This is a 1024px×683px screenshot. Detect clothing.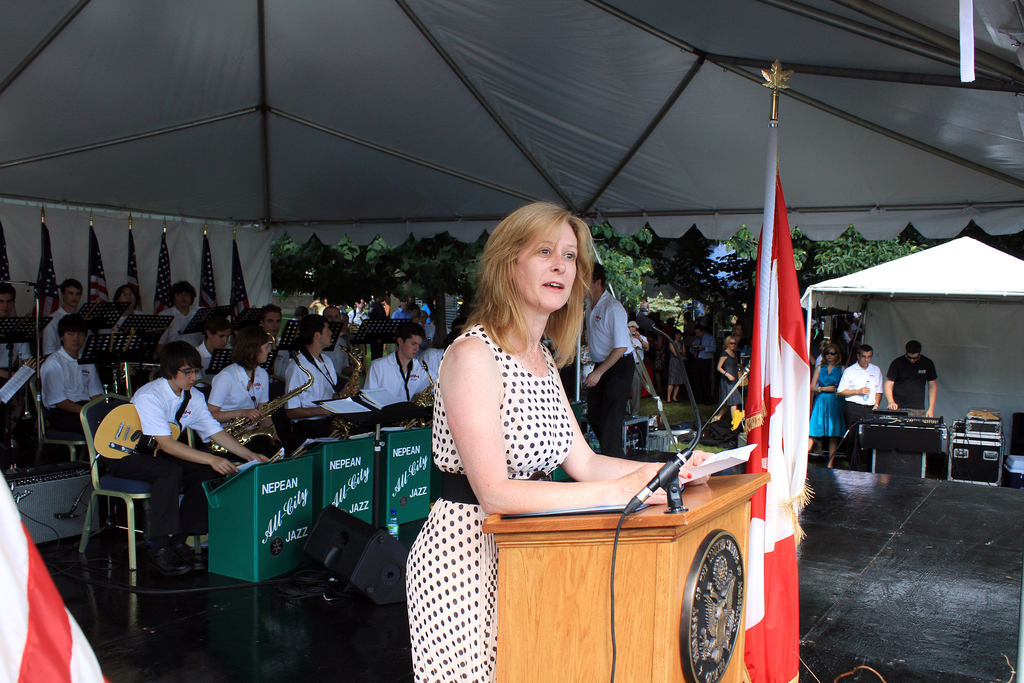
115/308/148/331.
